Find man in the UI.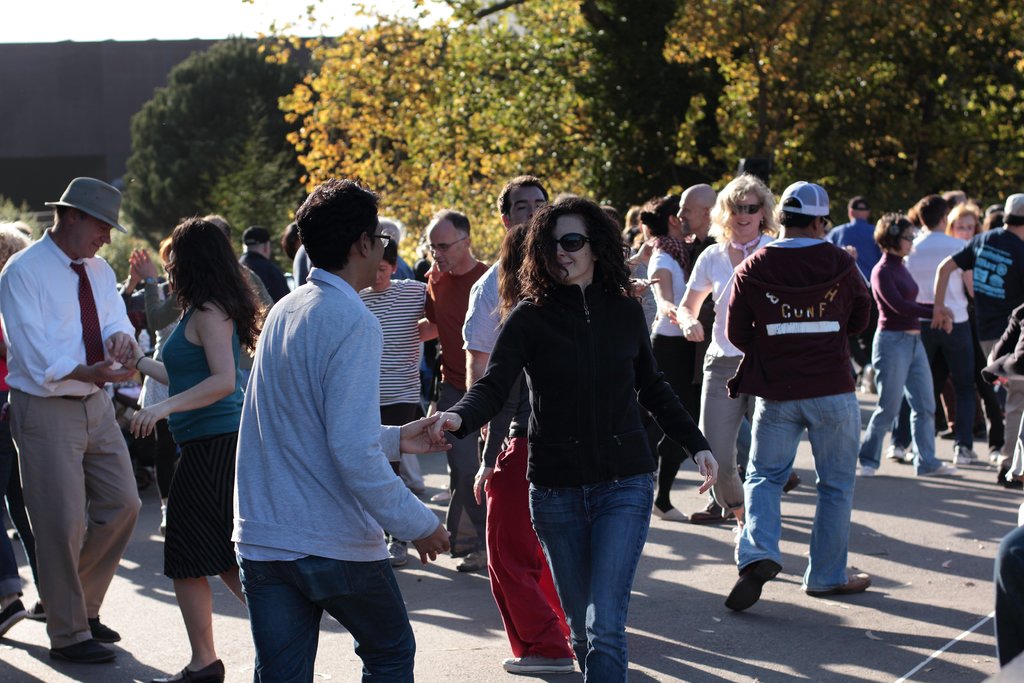
UI element at bbox(10, 155, 145, 675).
